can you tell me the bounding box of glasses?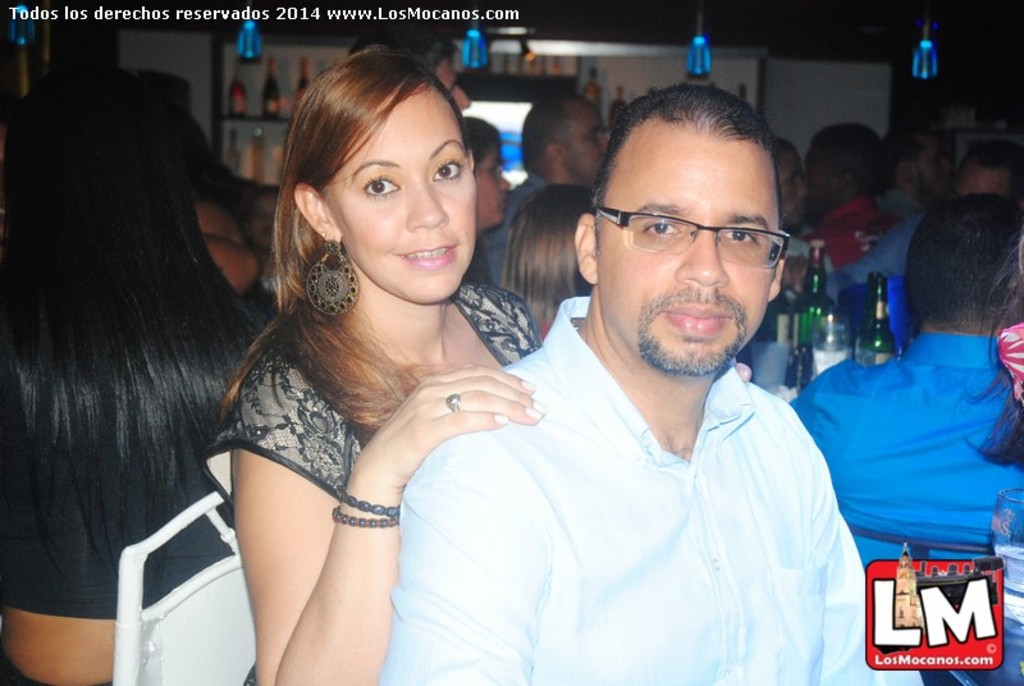
x1=589 y1=191 x2=794 y2=266.
